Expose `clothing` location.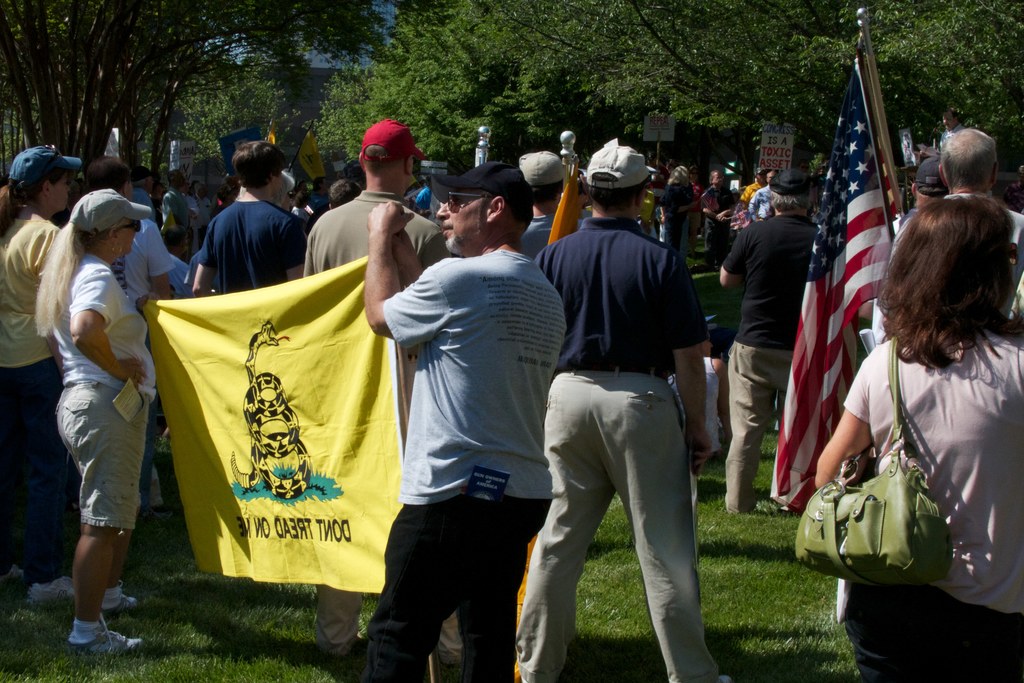
Exposed at box(160, 187, 190, 259).
